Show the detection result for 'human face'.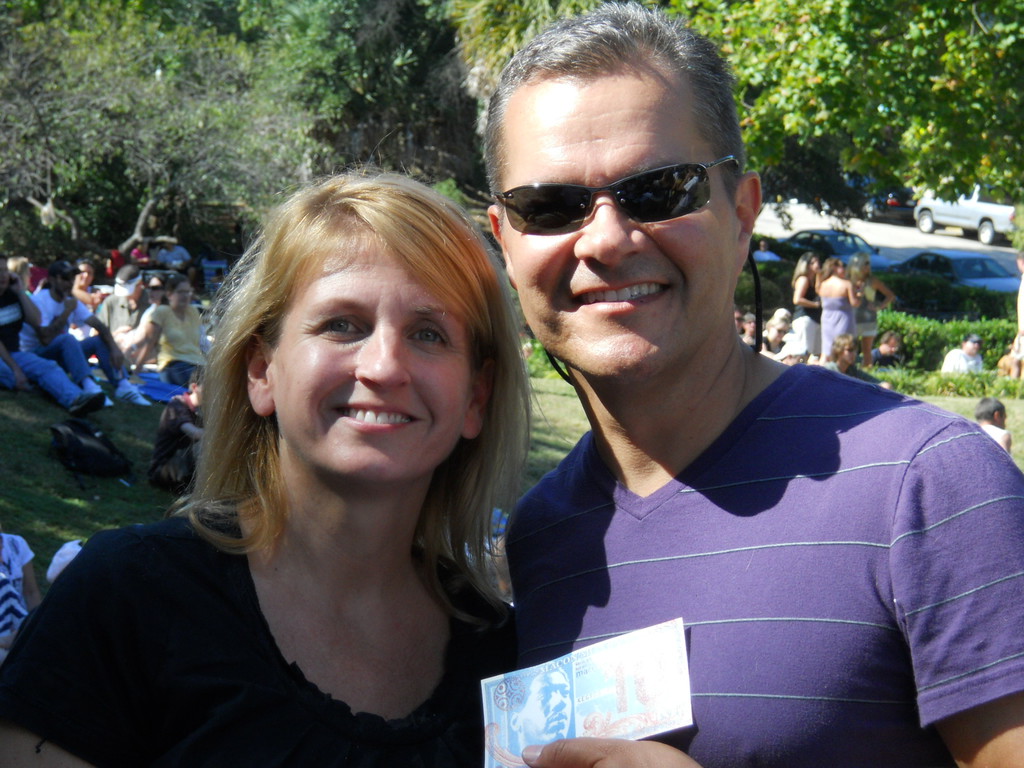
pyautogui.locateOnScreen(169, 281, 193, 315).
